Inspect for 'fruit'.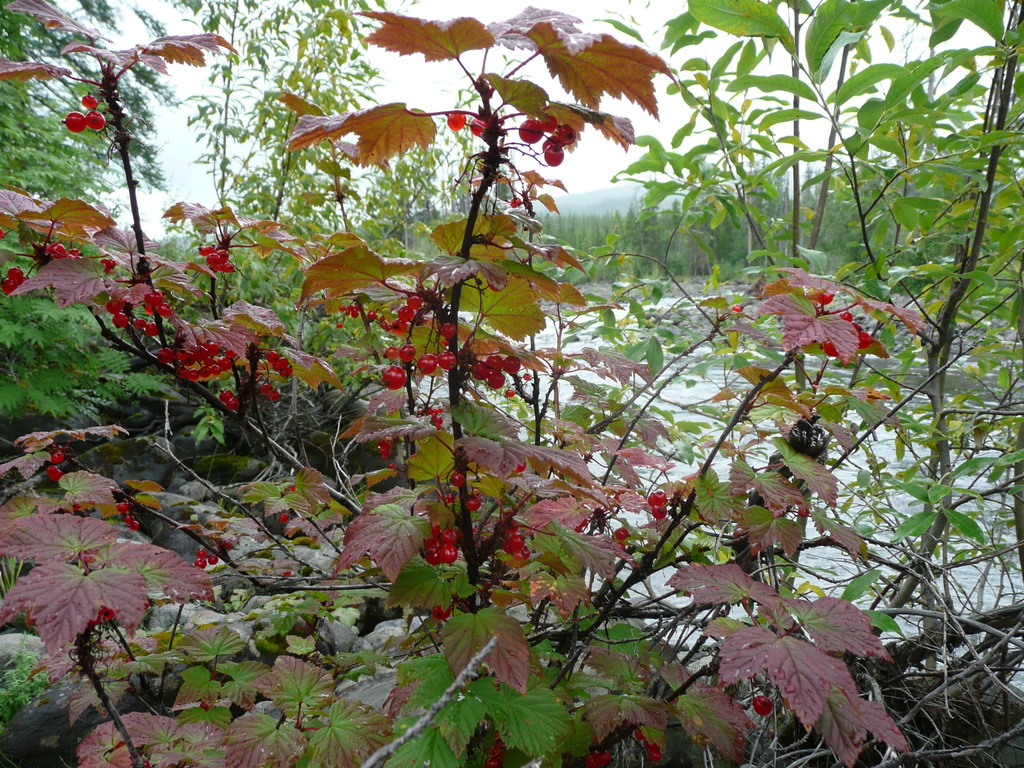
Inspection: 582,741,607,767.
